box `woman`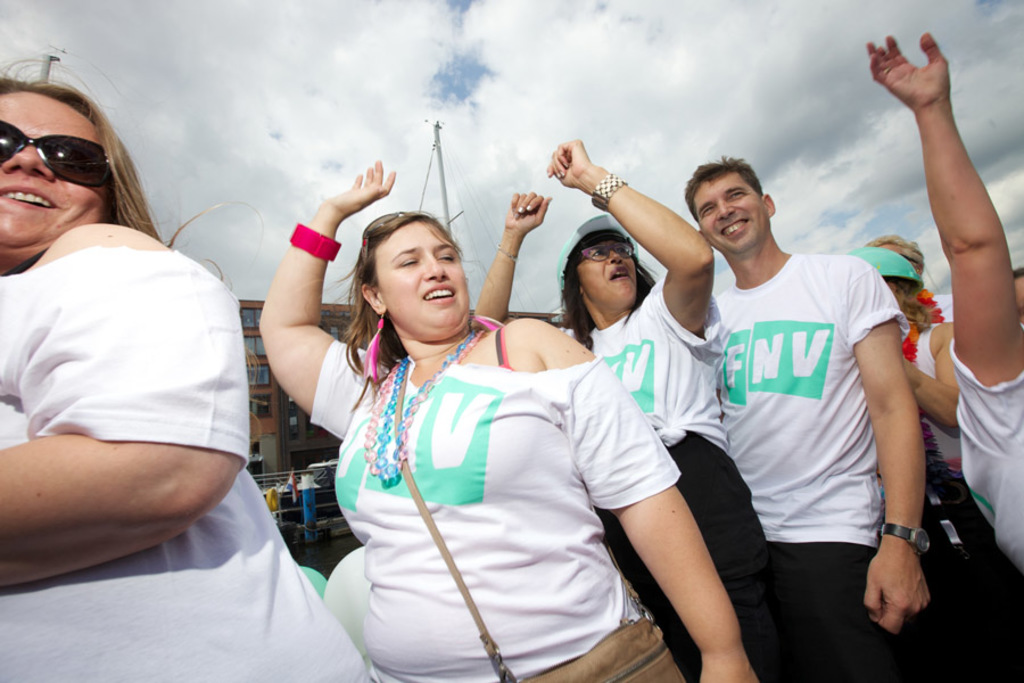
[834, 246, 1023, 682]
